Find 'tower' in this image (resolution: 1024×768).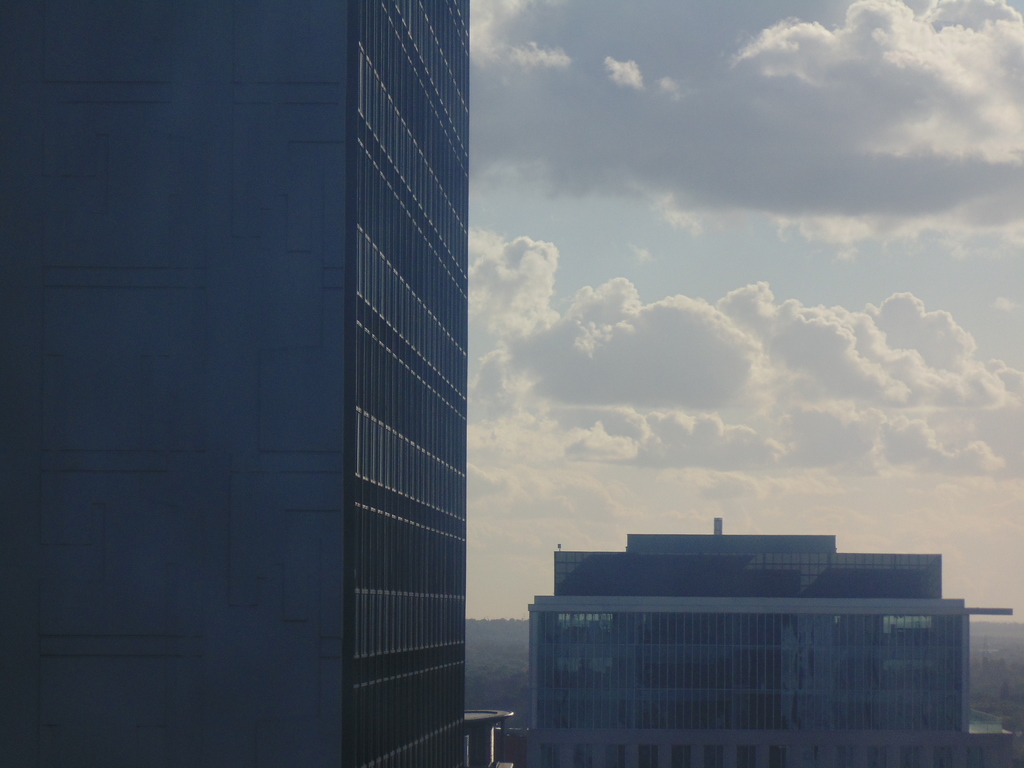
<box>0,0,470,767</box>.
